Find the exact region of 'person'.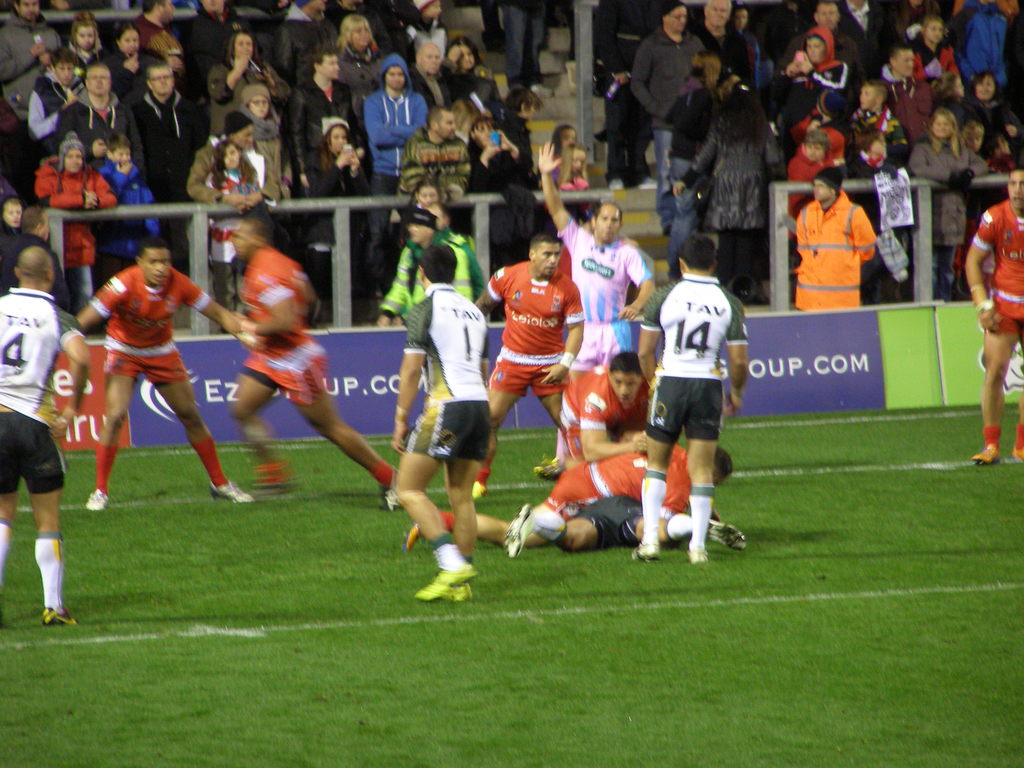
Exact region: box(303, 114, 365, 328).
